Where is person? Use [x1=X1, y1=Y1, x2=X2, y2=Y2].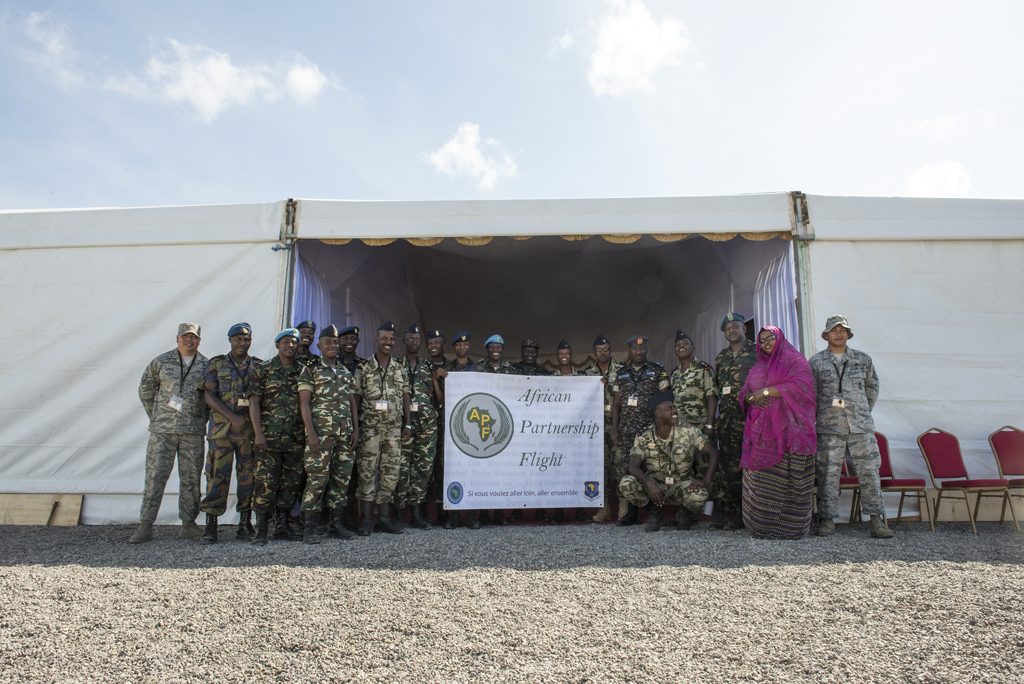
[x1=551, y1=336, x2=596, y2=525].
